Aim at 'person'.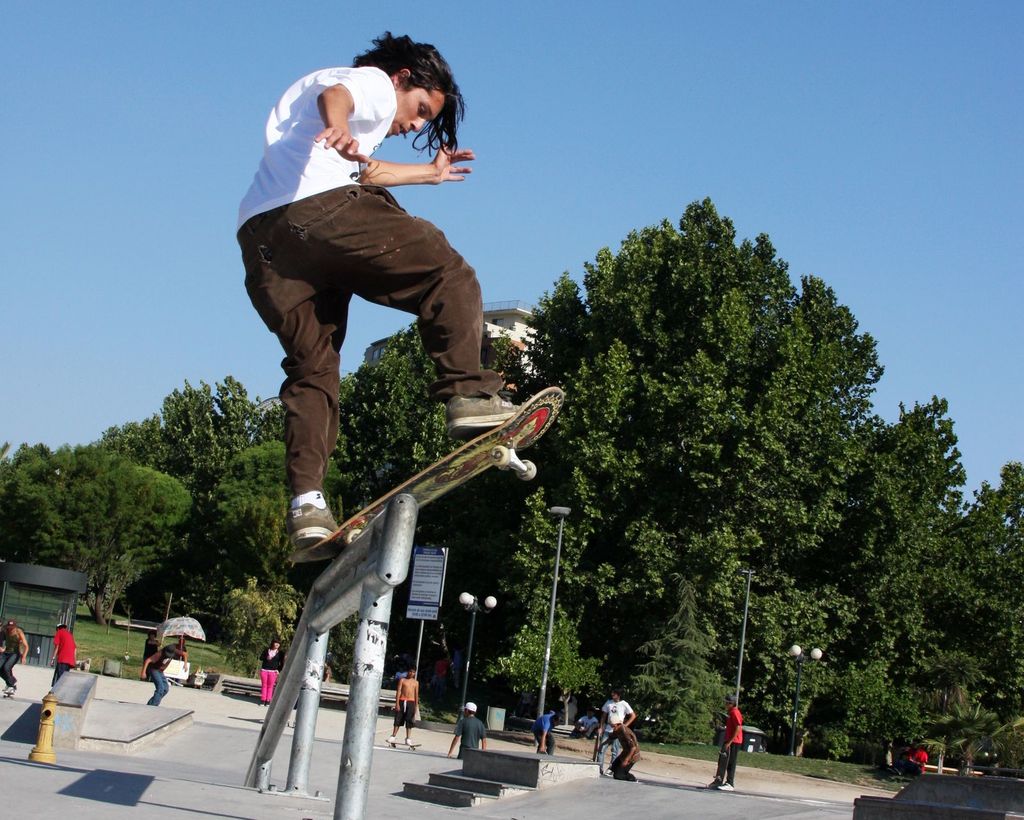
Aimed at l=913, t=748, r=931, b=778.
